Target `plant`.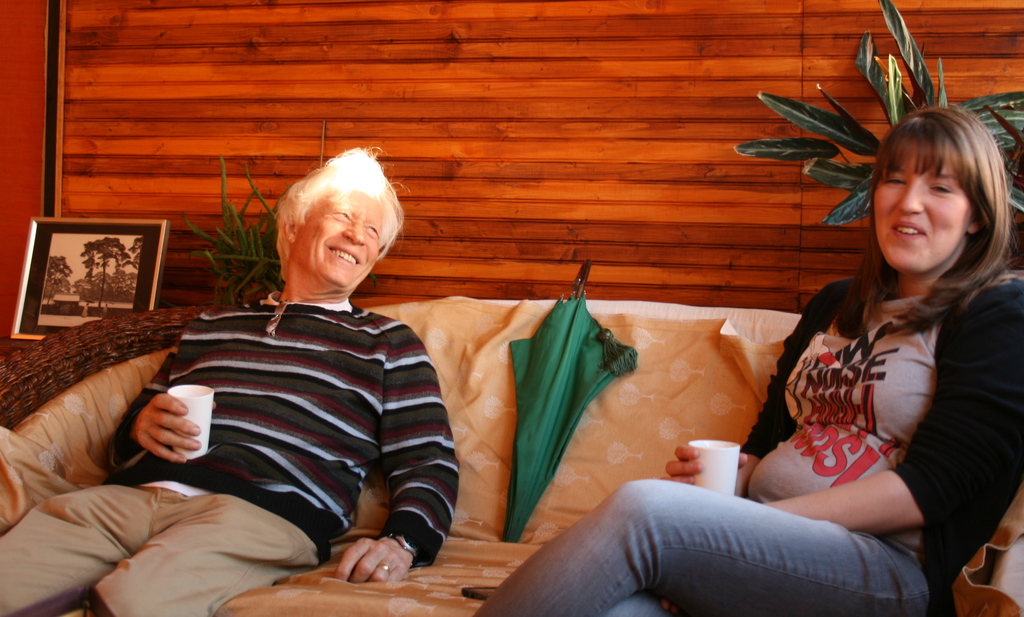
Target region: l=176, t=171, r=284, b=315.
